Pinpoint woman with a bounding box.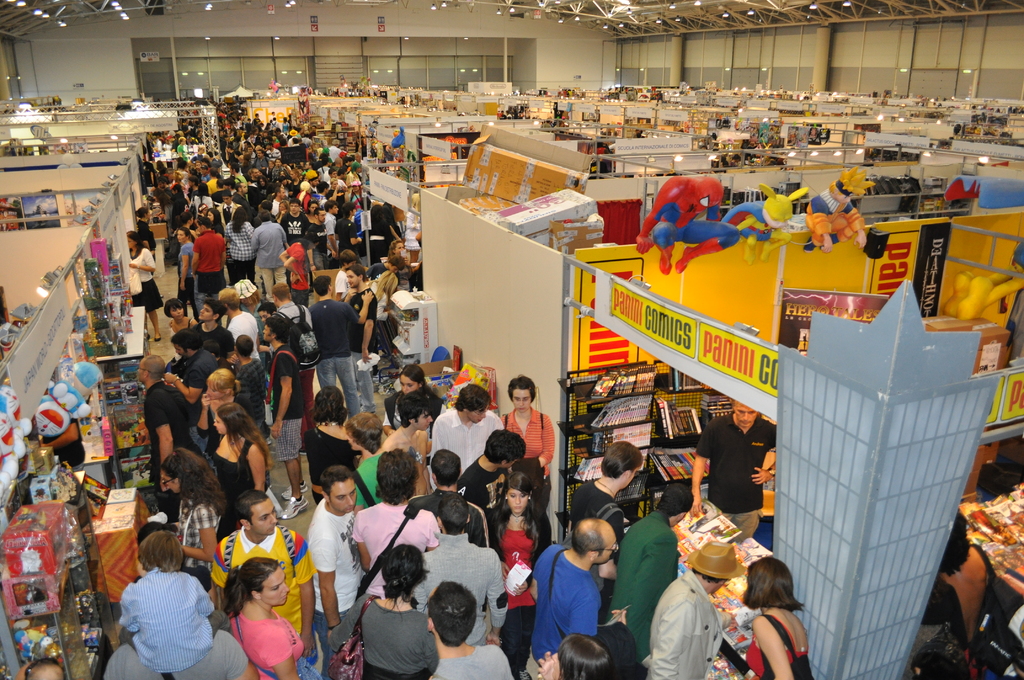
[x1=362, y1=272, x2=392, y2=343].
